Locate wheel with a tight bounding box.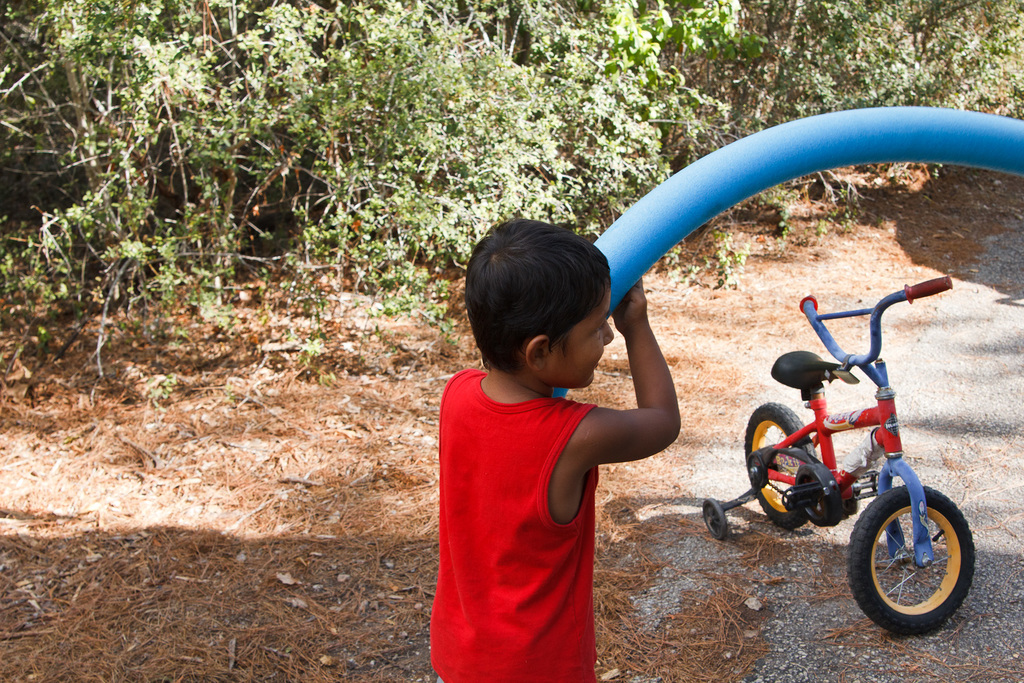
[703,498,726,539].
